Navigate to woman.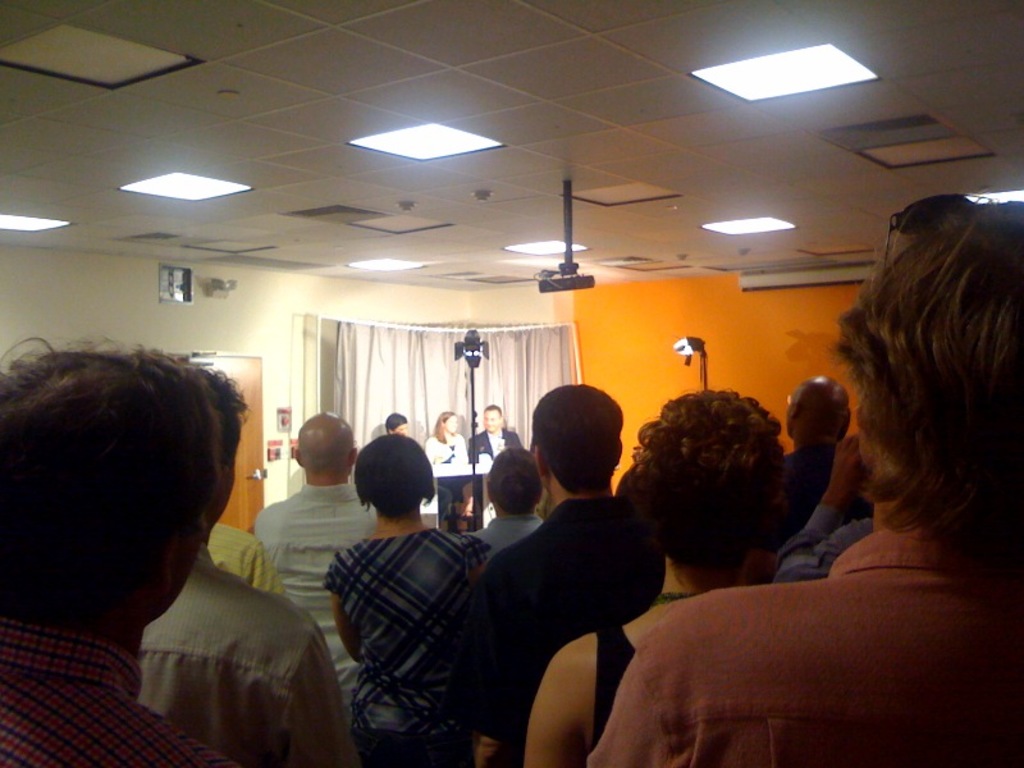
Navigation target: [left=422, top=406, right=467, bottom=465].
